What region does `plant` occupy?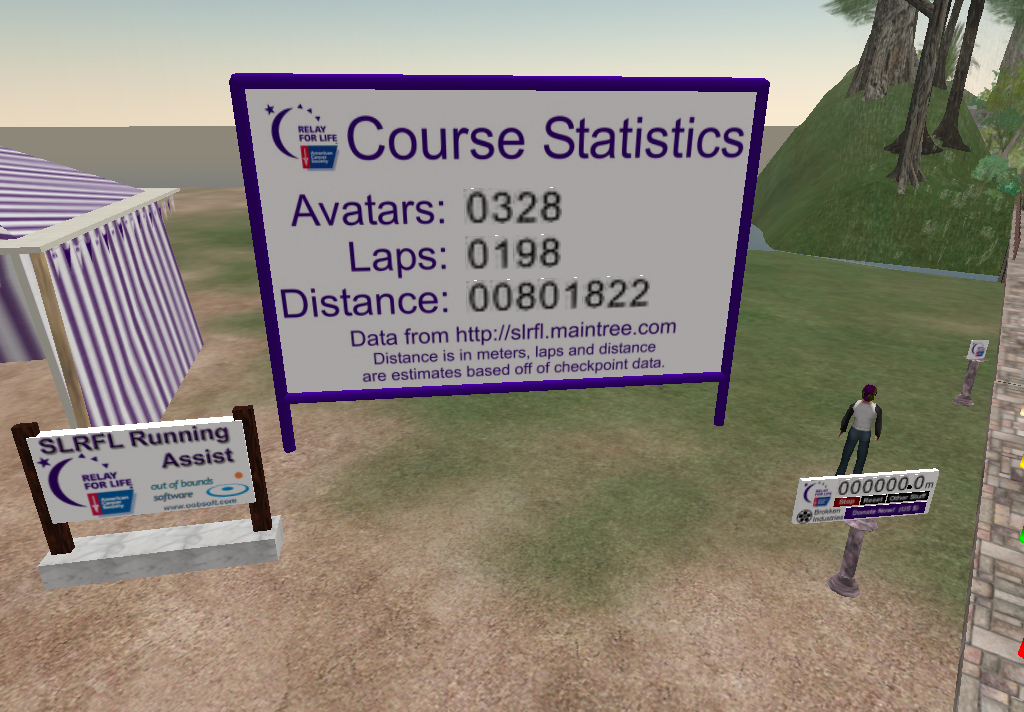
{"x1": 915, "y1": 22, "x2": 983, "y2": 80}.
